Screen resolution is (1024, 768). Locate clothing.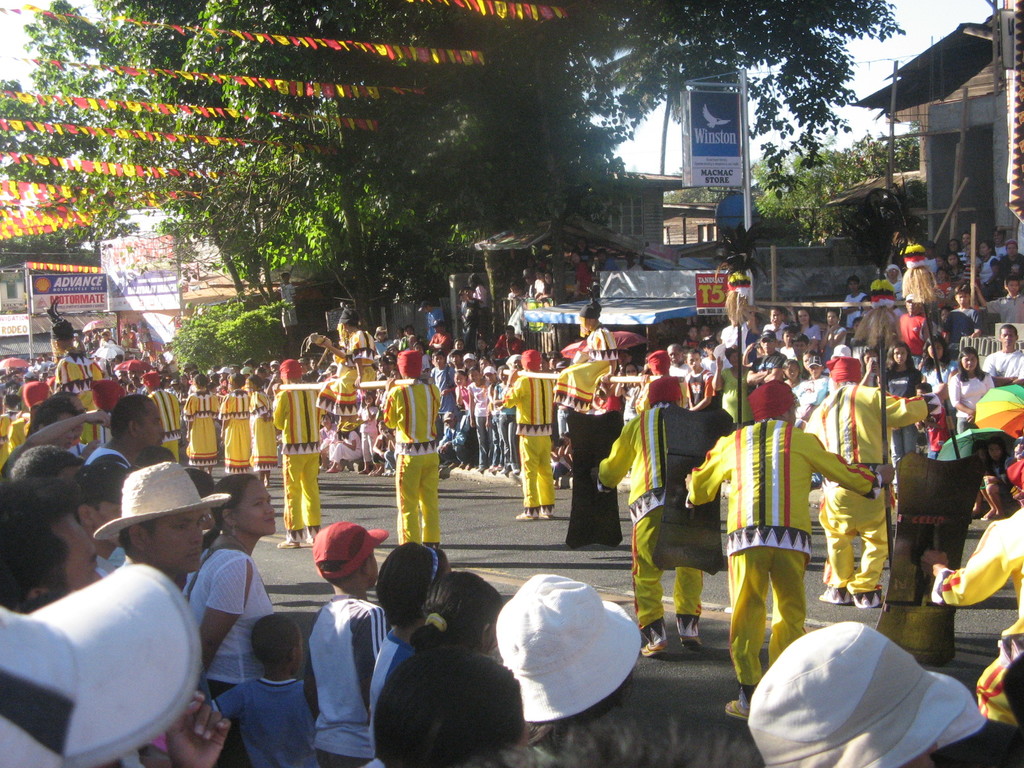
Rect(217, 673, 317, 762).
